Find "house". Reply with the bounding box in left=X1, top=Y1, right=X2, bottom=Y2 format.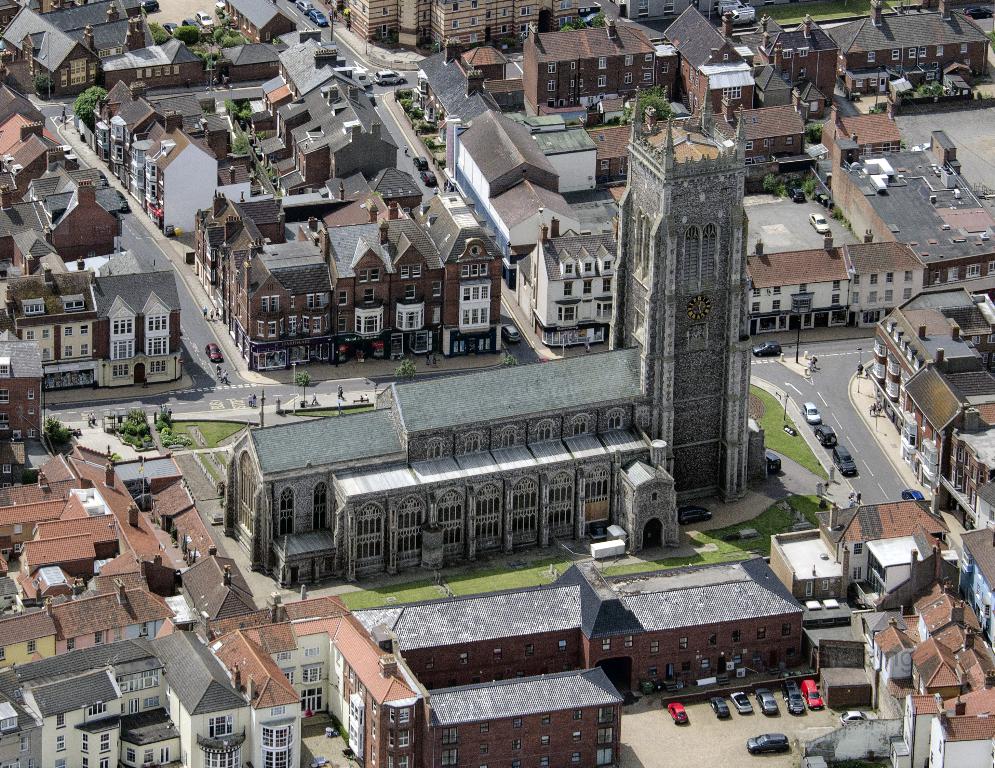
left=21, top=671, right=159, bottom=724.
